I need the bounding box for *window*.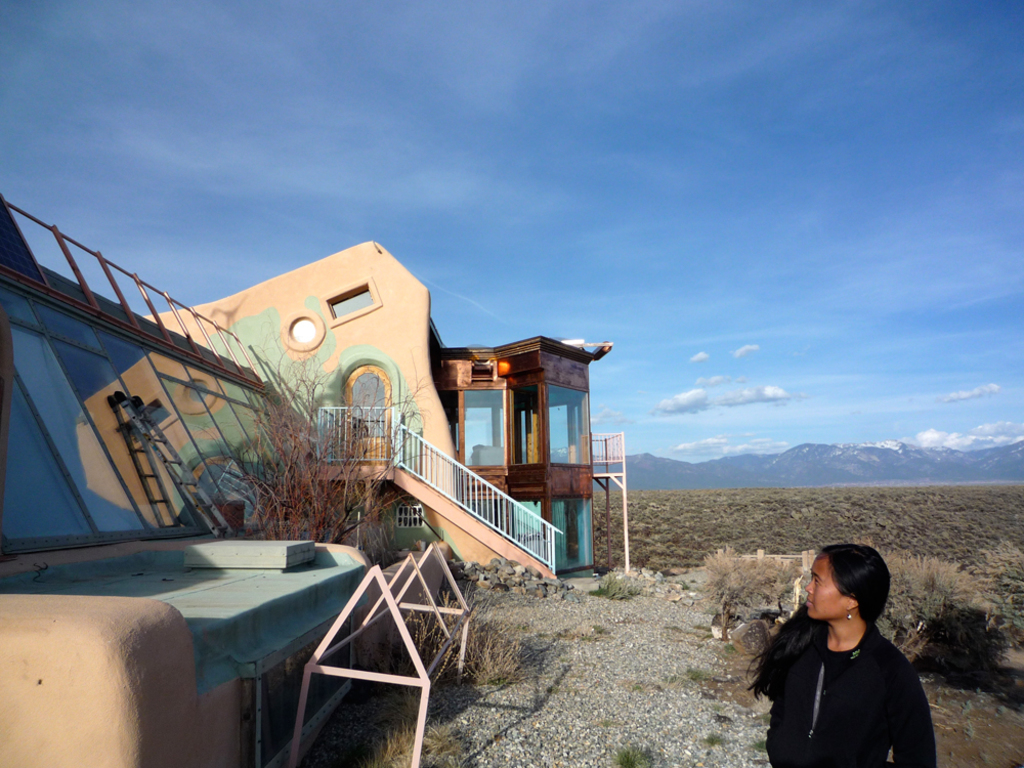
Here it is: [left=324, top=274, right=383, bottom=326].
